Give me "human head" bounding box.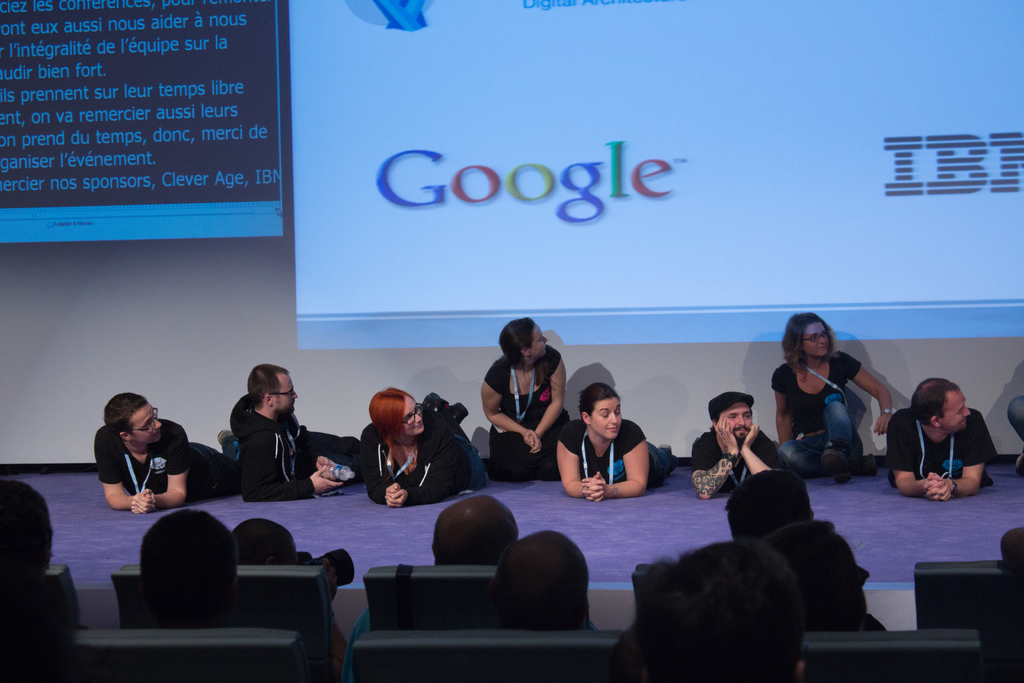
<box>369,388,426,441</box>.
